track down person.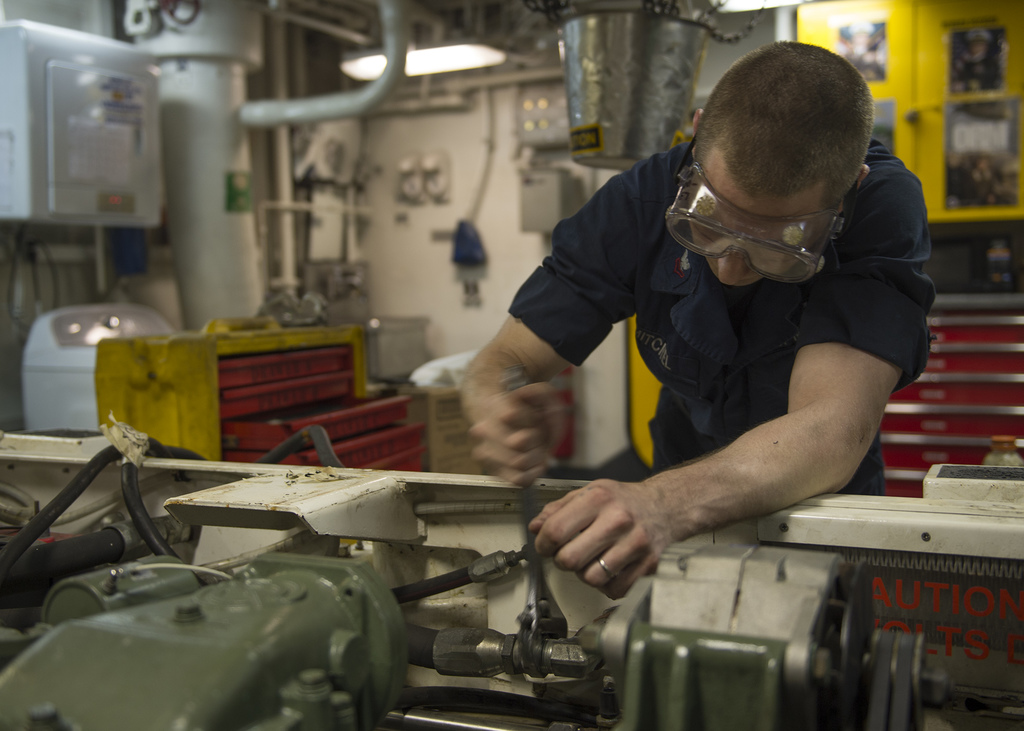
Tracked to x1=563 y1=31 x2=936 y2=632.
